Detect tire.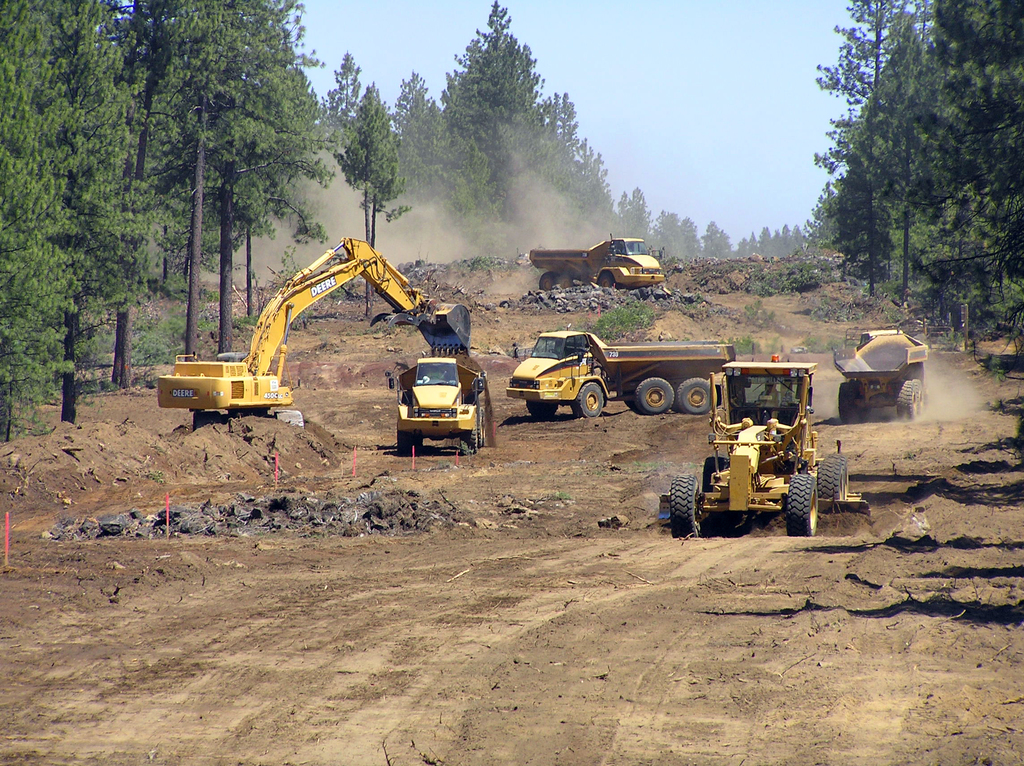
Detected at box(461, 419, 477, 451).
